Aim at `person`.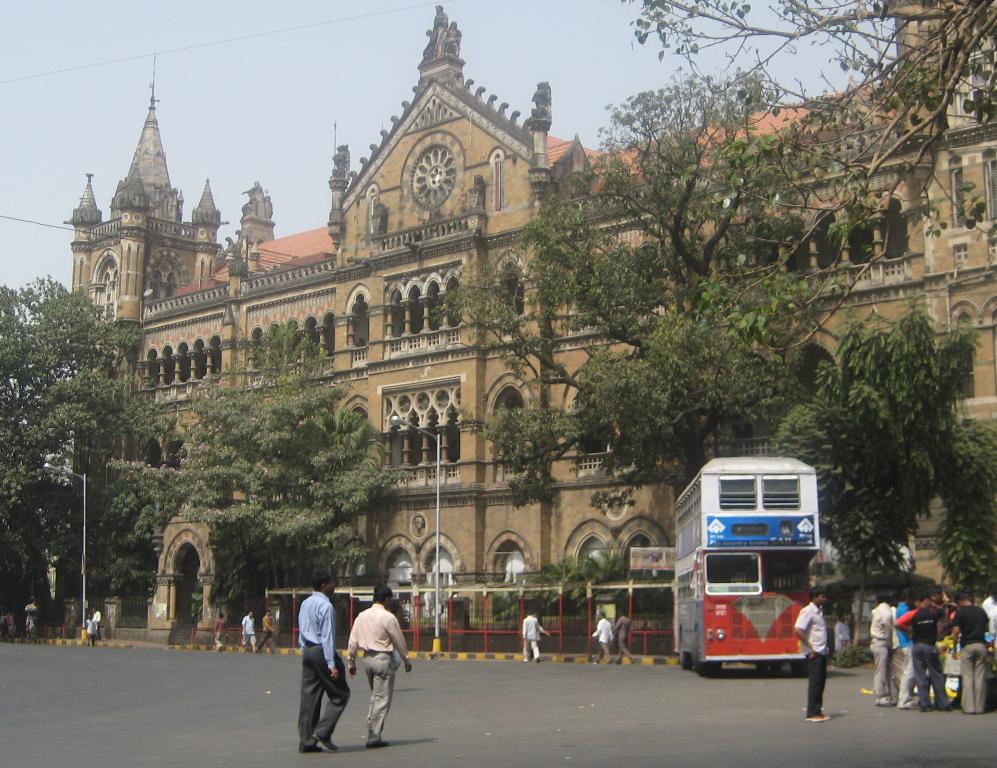
Aimed at bbox=[890, 593, 920, 703].
